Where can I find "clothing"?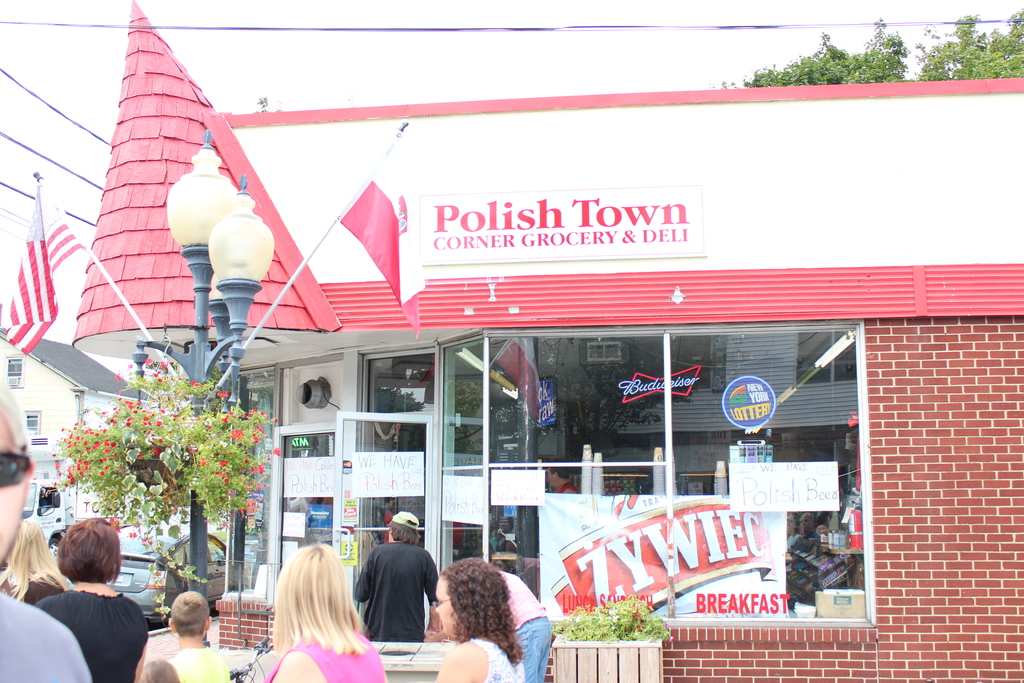
You can find it at rect(268, 632, 387, 682).
